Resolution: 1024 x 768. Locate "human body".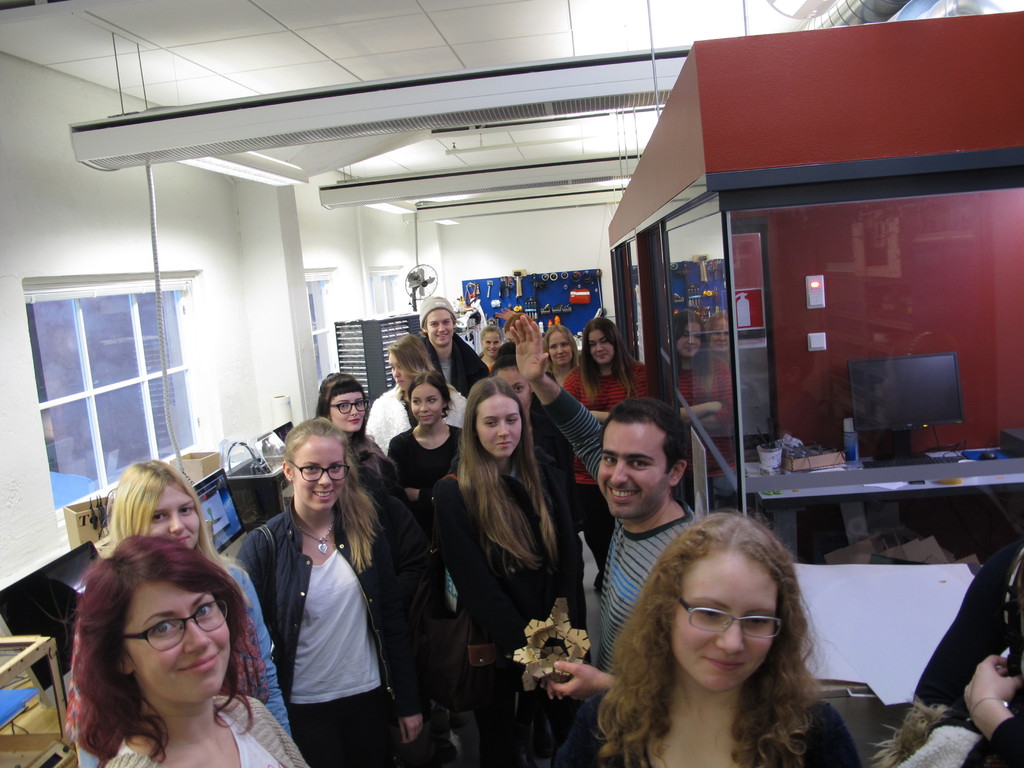
[501, 311, 697, 767].
